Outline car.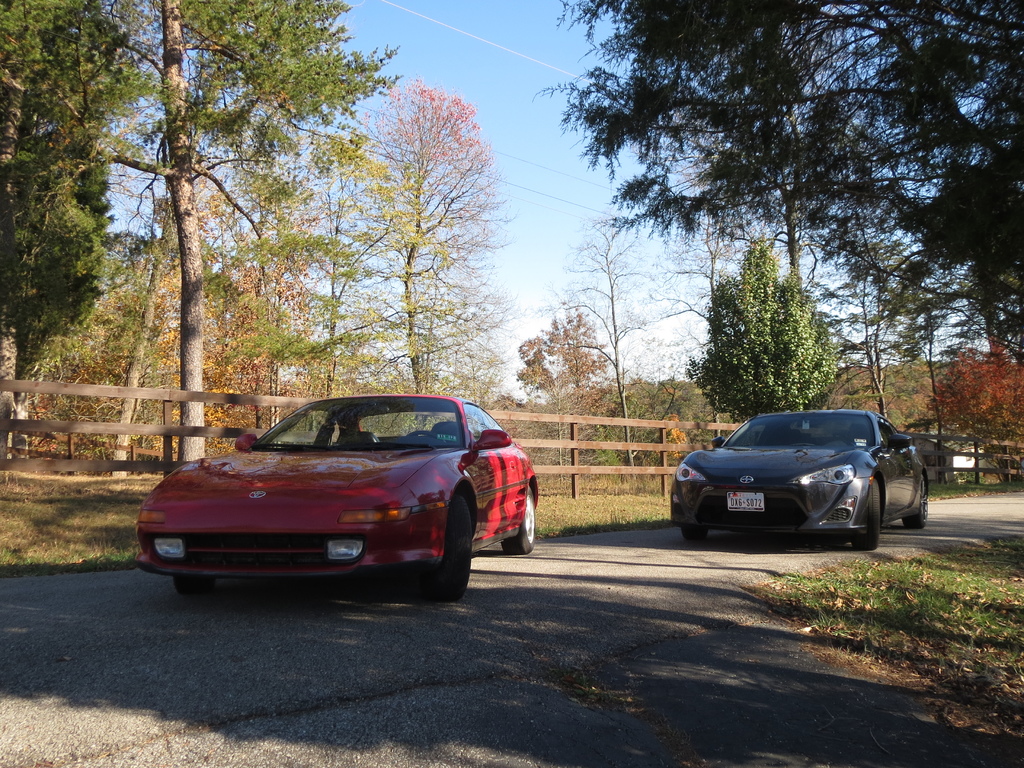
Outline: {"left": 132, "top": 390, "right": 541, "bottom": 593}.
